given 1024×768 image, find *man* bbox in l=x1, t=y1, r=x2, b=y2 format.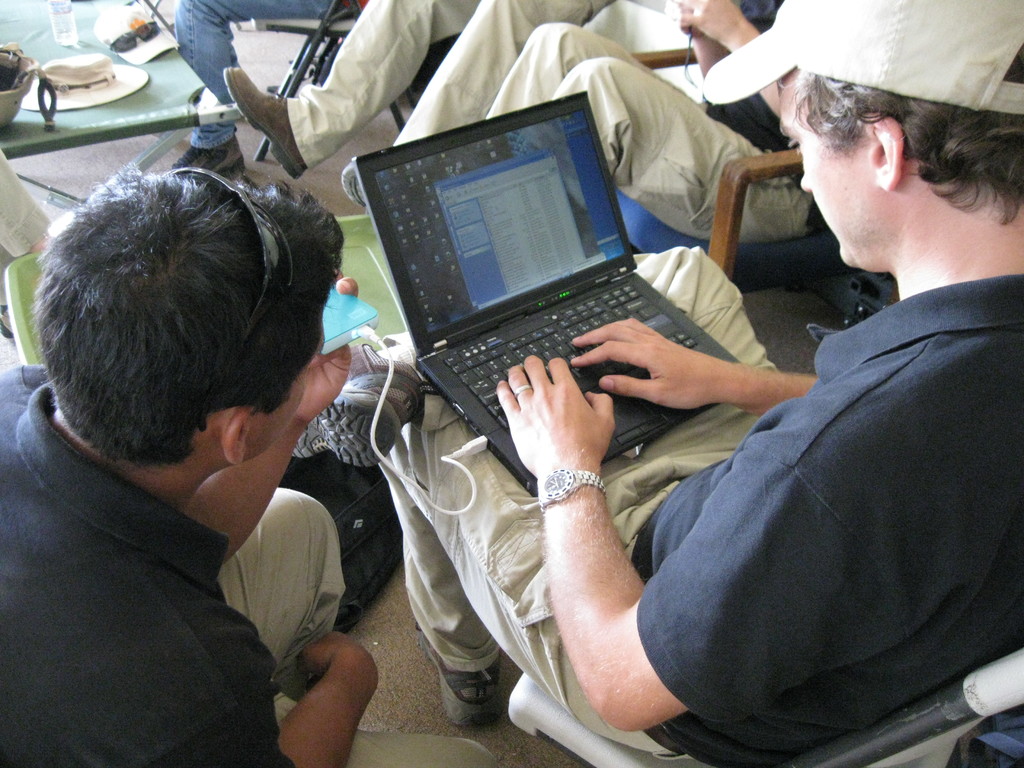
l=381, t=0, r=1023, b=767.
